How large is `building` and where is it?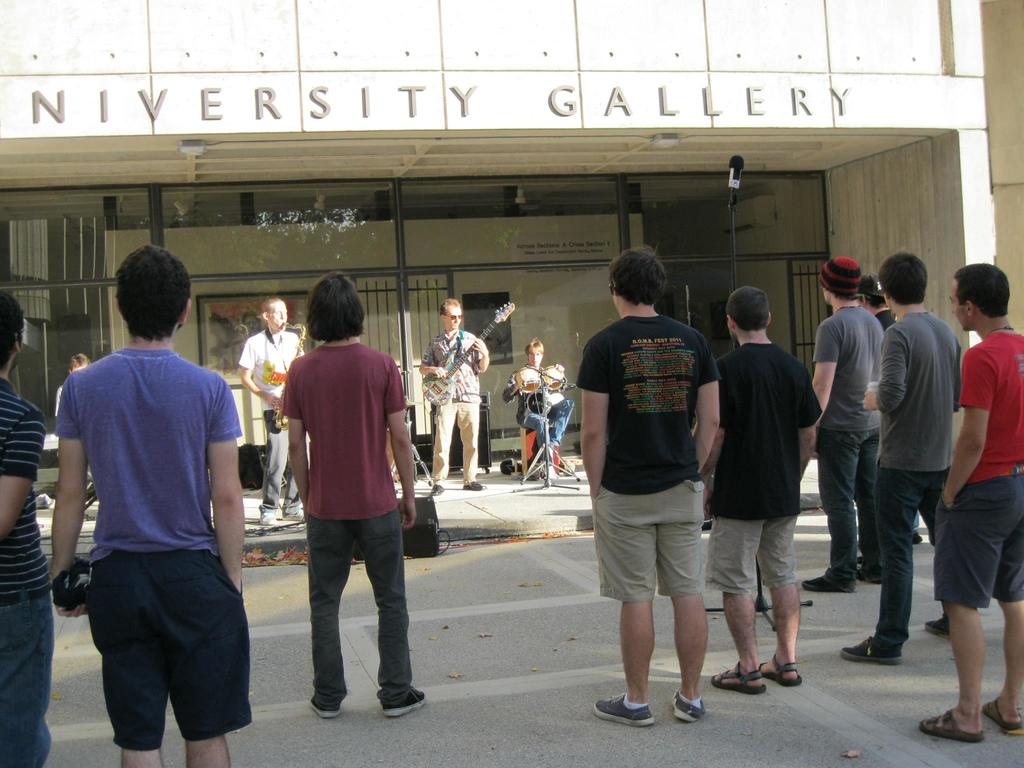
Bounding box: Rect(0, 0, 1023, 553).
